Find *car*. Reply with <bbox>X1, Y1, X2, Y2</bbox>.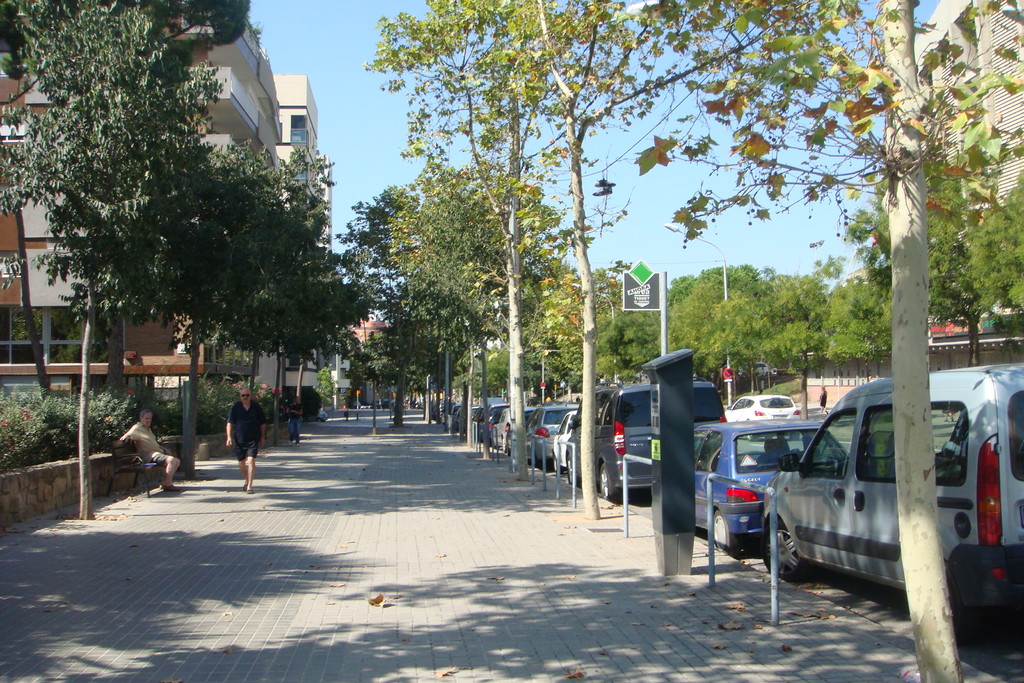
<bbox>692, 425, 845, 555</bbox>.
